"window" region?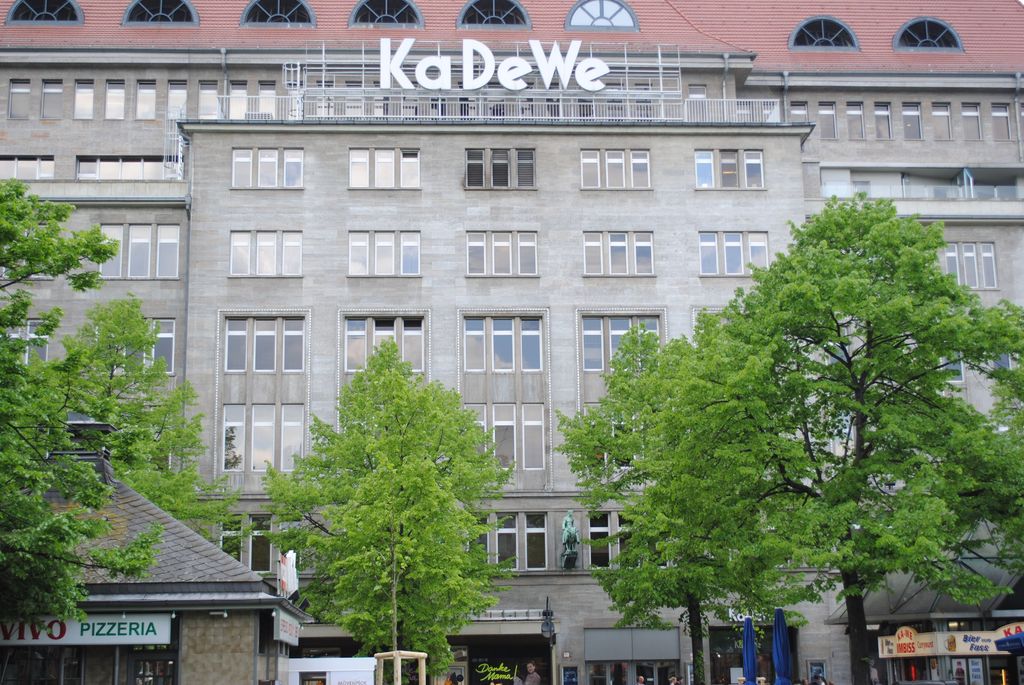
[74, 85, 93, 120]
